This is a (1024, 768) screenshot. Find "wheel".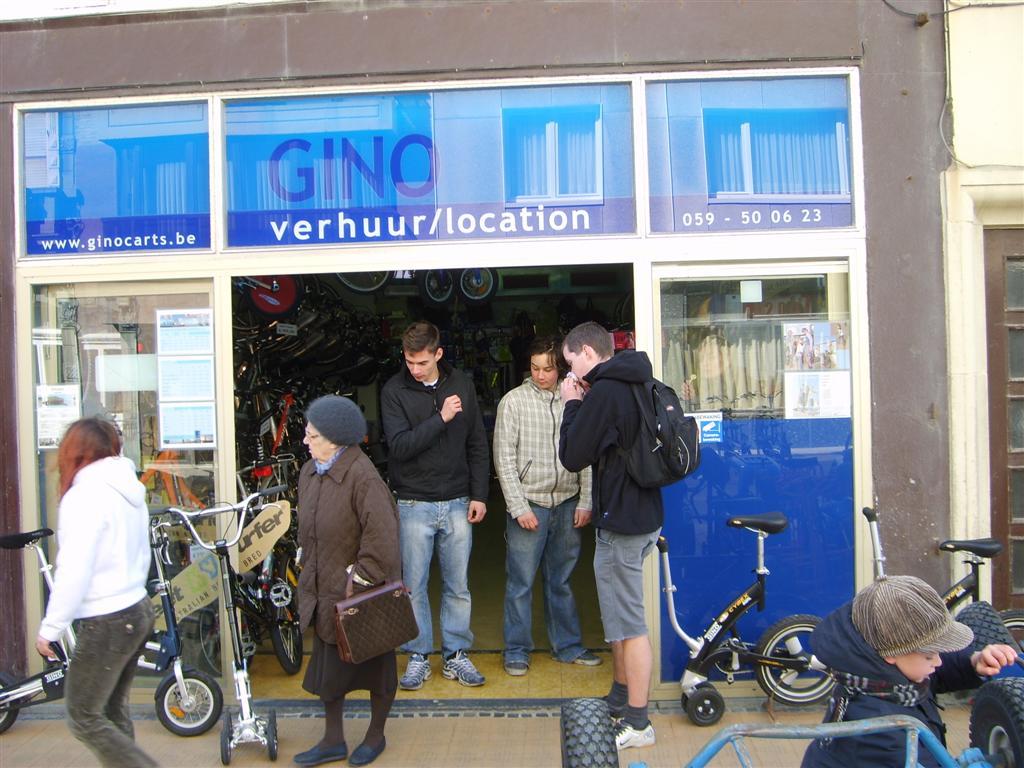
Bounding box: 331, 261, 394, 296.
